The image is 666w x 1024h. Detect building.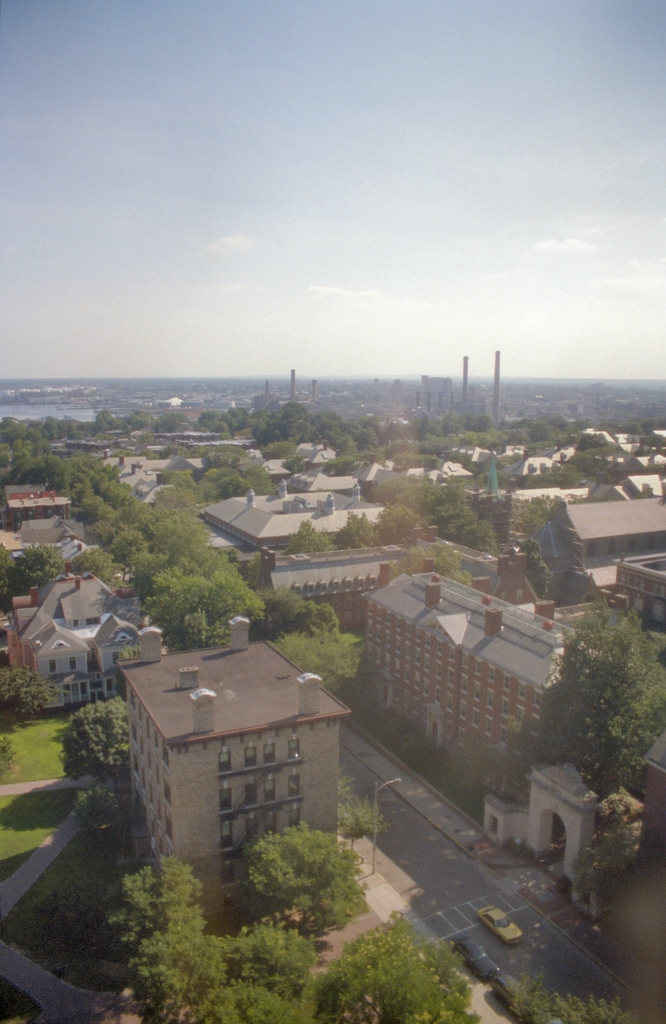
Detection: [x1=113, y1=610, x2=337, y2=925].
